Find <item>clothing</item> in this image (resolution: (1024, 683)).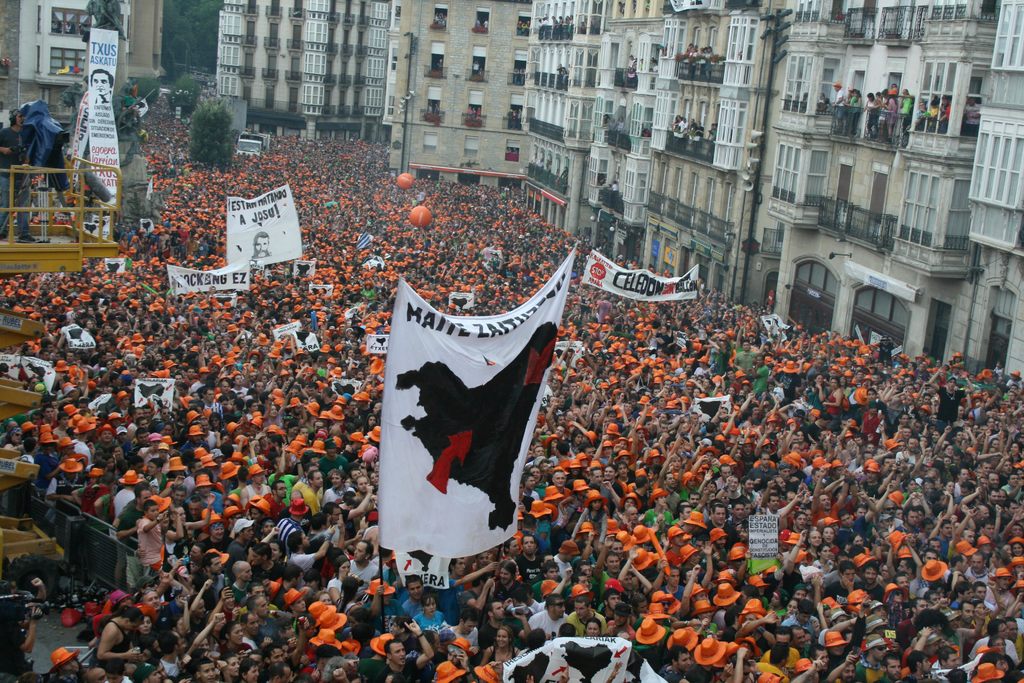
left=490, top=578, right=521, bottom=599.
